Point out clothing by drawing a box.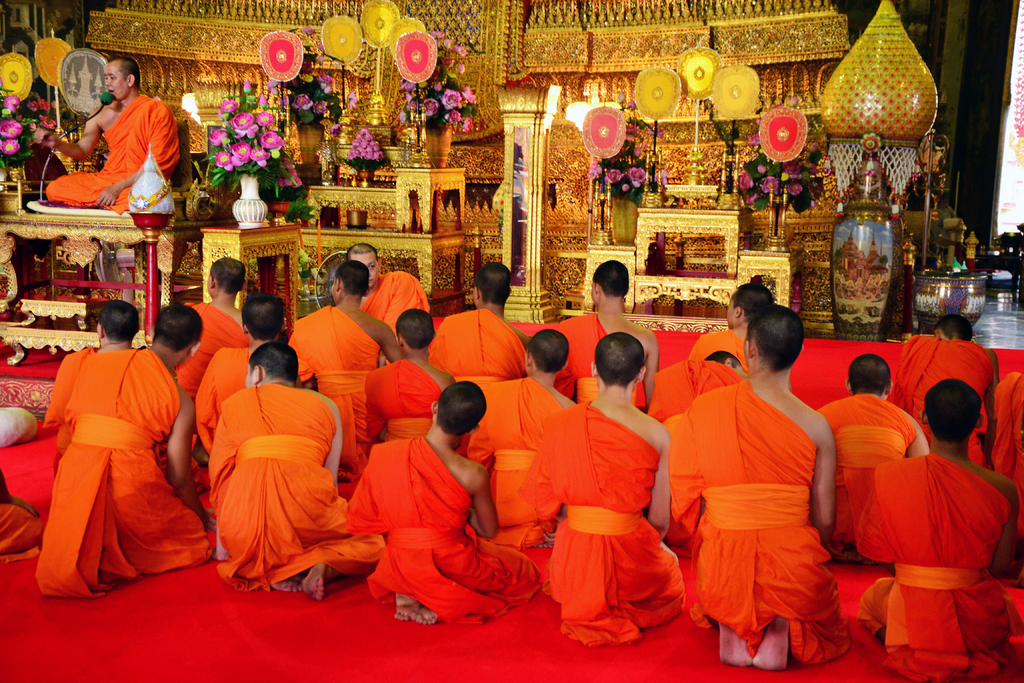
[688, 319, 737, 411].
